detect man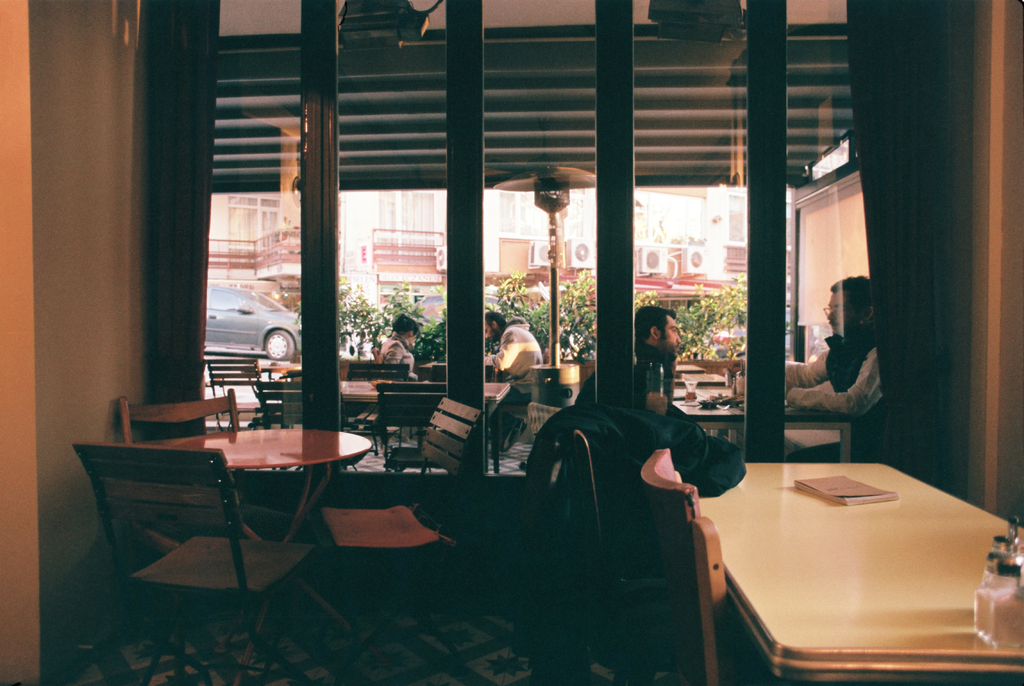
(left=638, top=315, right=700, bottom=408)
